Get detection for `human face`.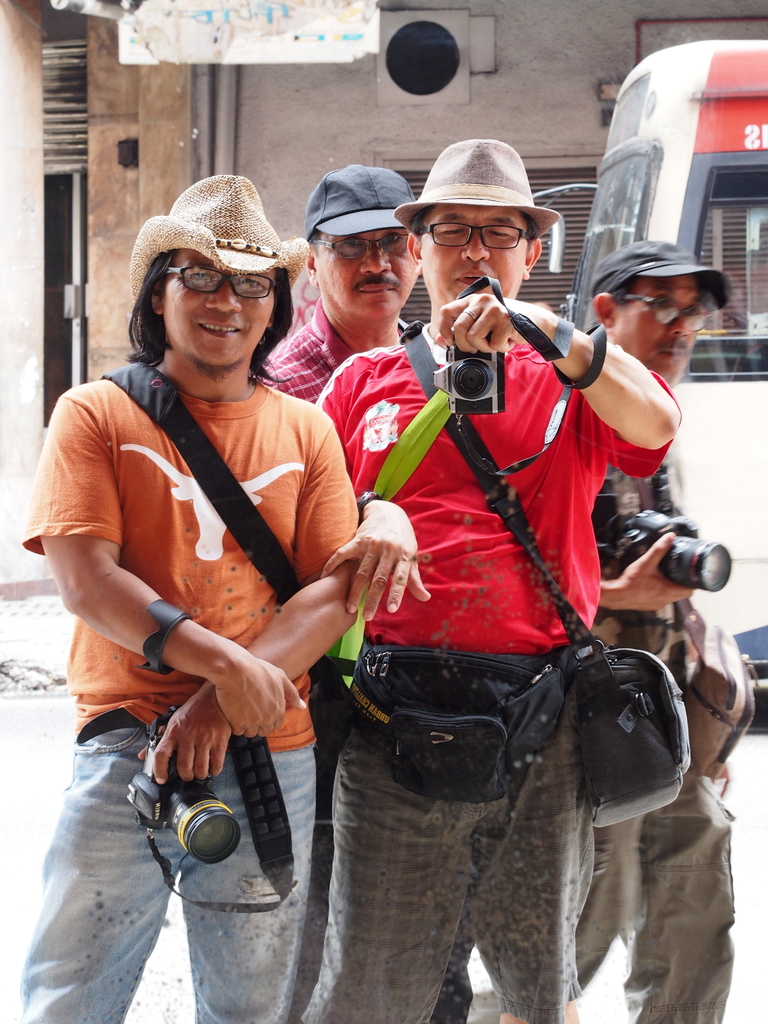
Detection: (x1=610, y1=281, x2=708, y2=388).
